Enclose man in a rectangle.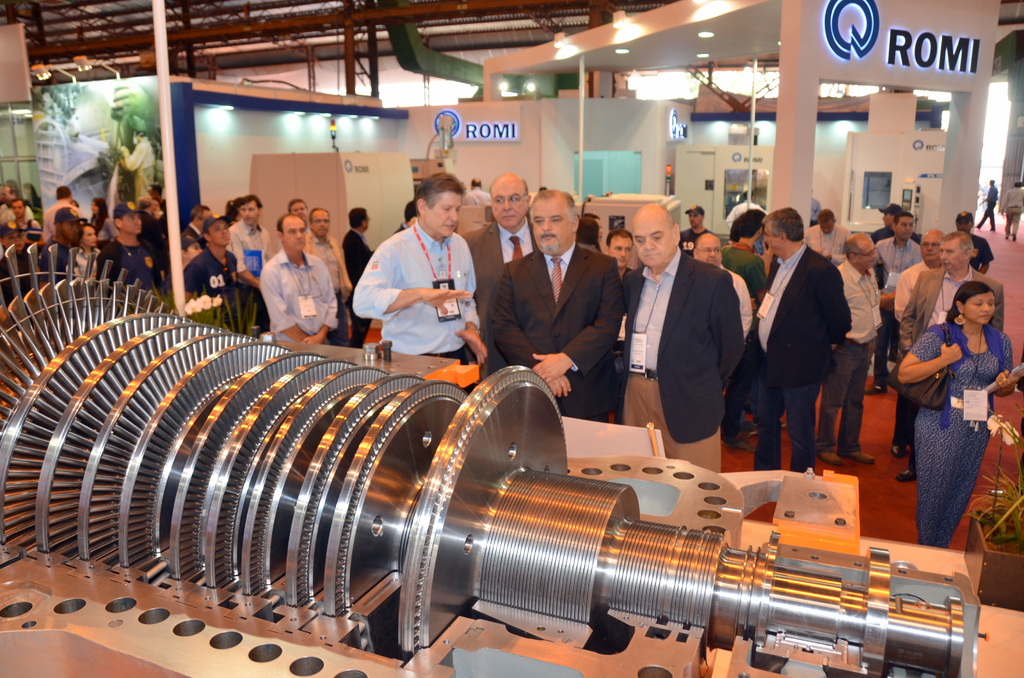
BBox(797, 210, 854, 265).
